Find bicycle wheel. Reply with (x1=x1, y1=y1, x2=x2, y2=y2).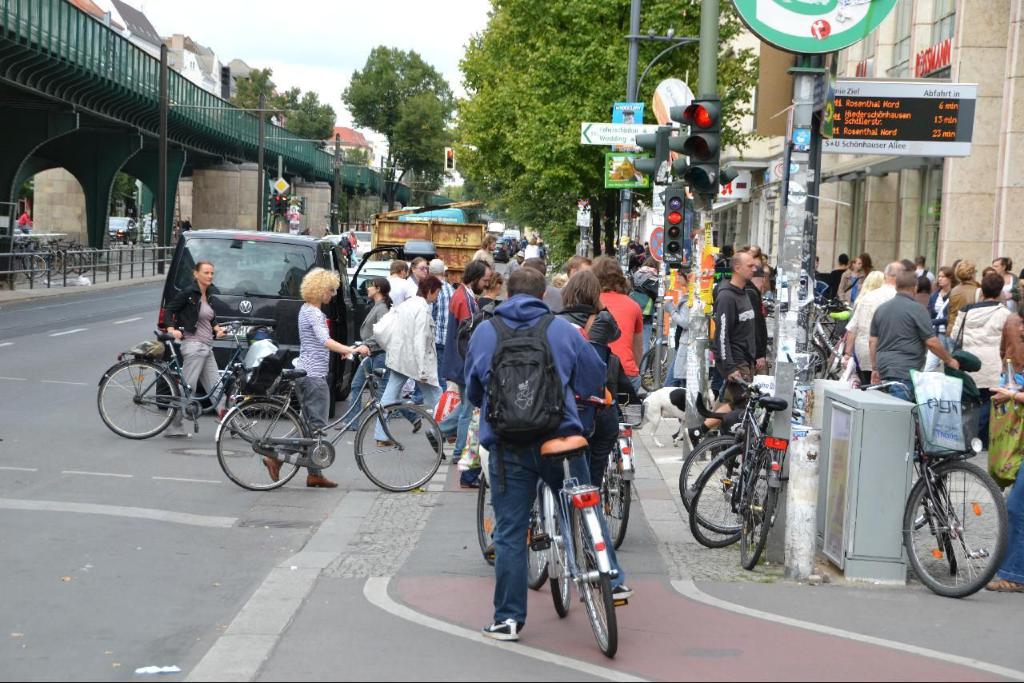
(x1=912, y1=455, x2=936, y2=532).
